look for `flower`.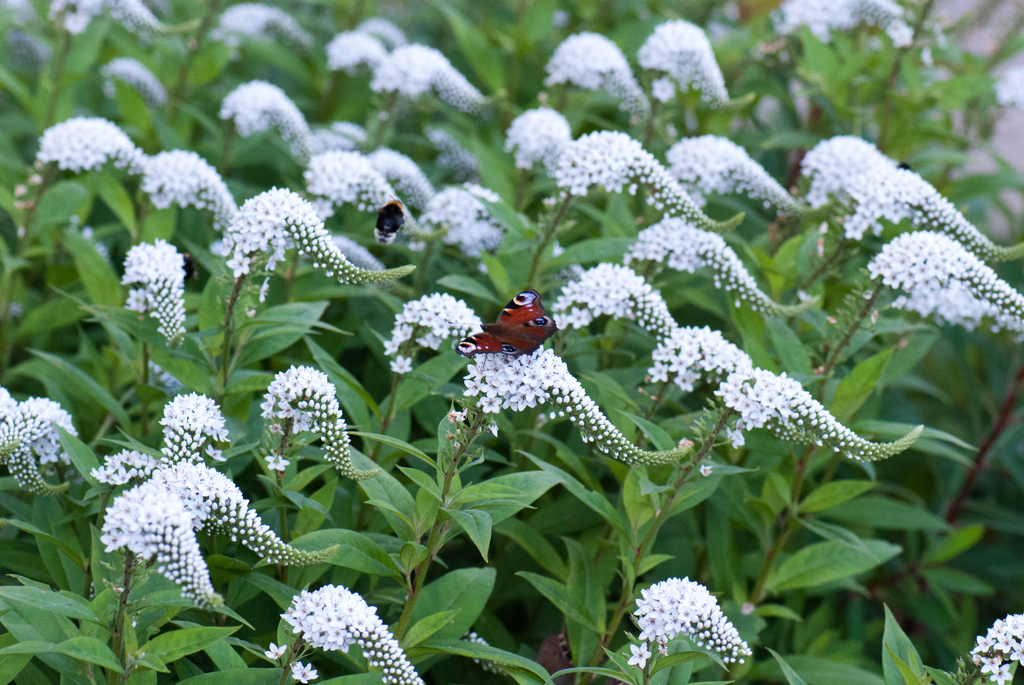
Found: 125,246,189,342.
